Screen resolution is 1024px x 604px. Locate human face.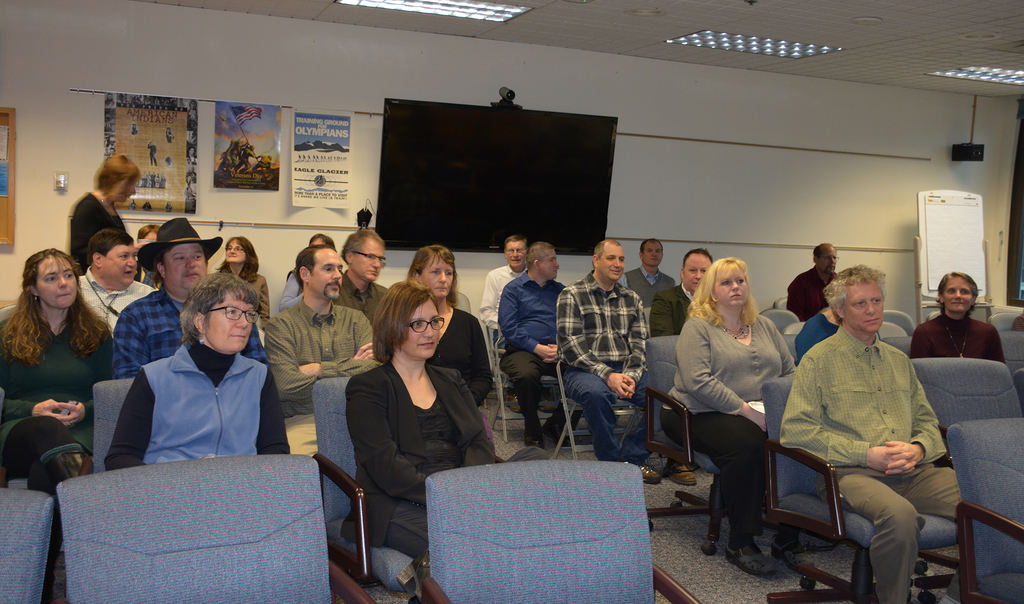
detection(36, 256, 79, 308).
